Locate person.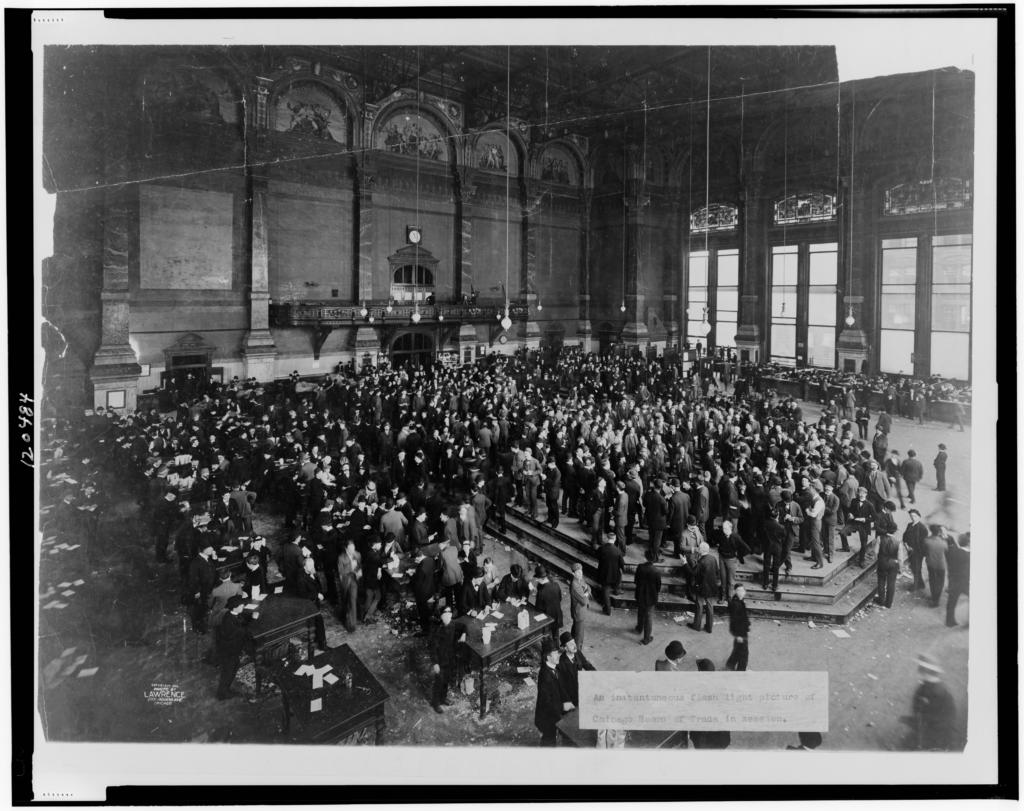
Bounding box: bbox=(539, 644, 575, 751).
